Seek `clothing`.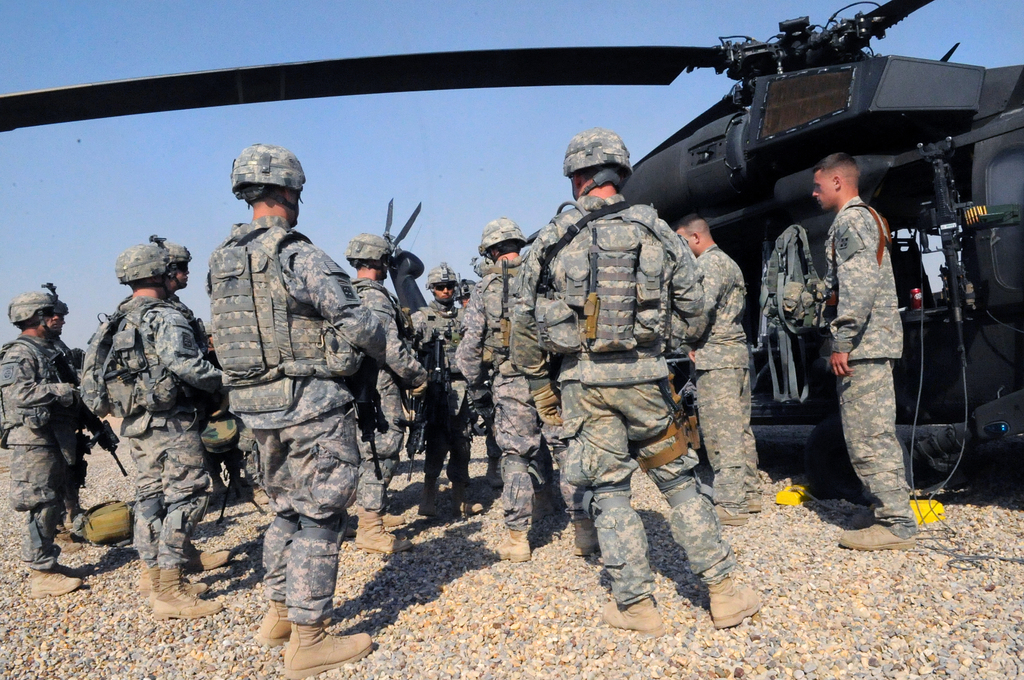
[left=559, top=133, right=634, bottom=181].
